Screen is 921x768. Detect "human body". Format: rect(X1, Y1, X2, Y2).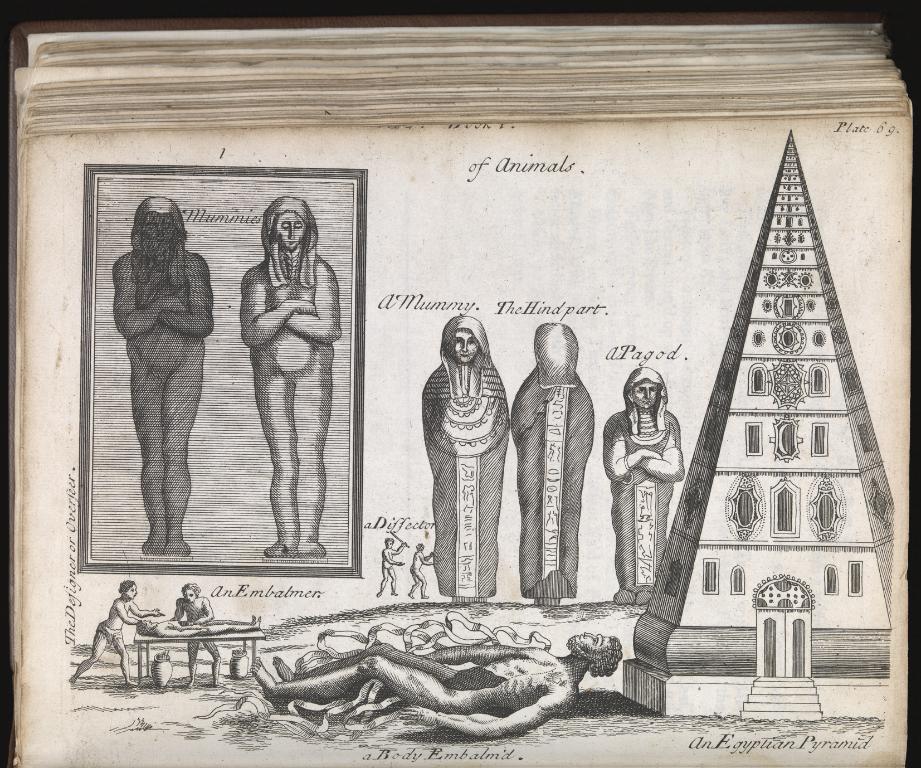
rect(170, 584, 220, 690).
